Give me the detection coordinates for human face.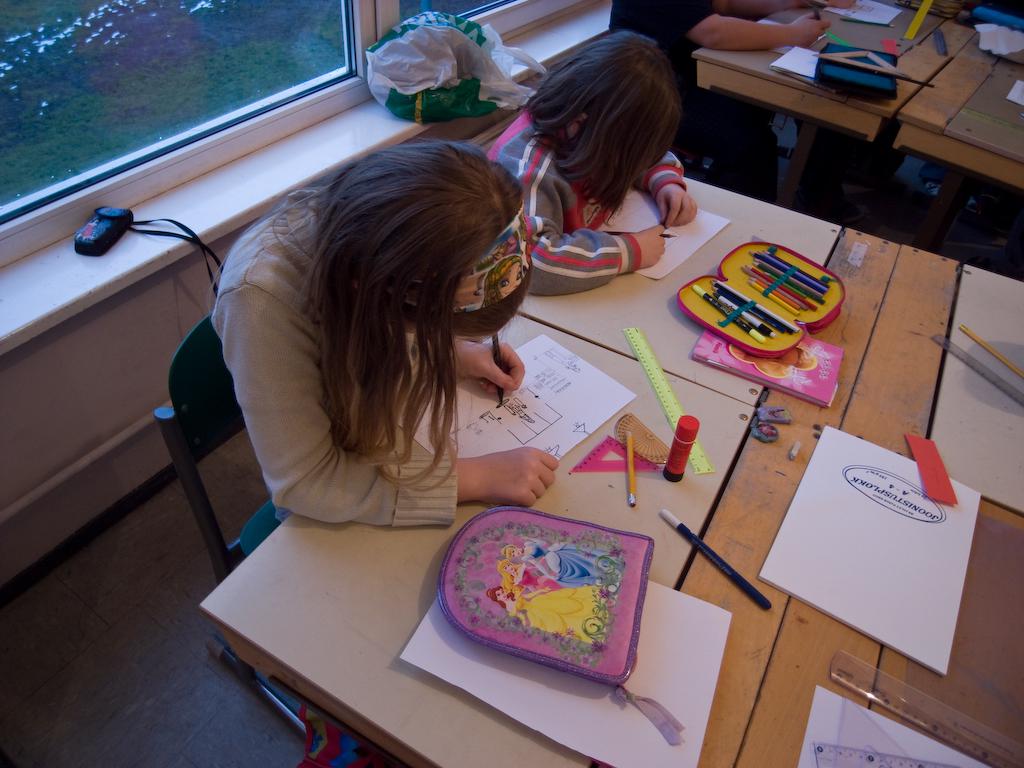
region(498, 589, 505, 602).
